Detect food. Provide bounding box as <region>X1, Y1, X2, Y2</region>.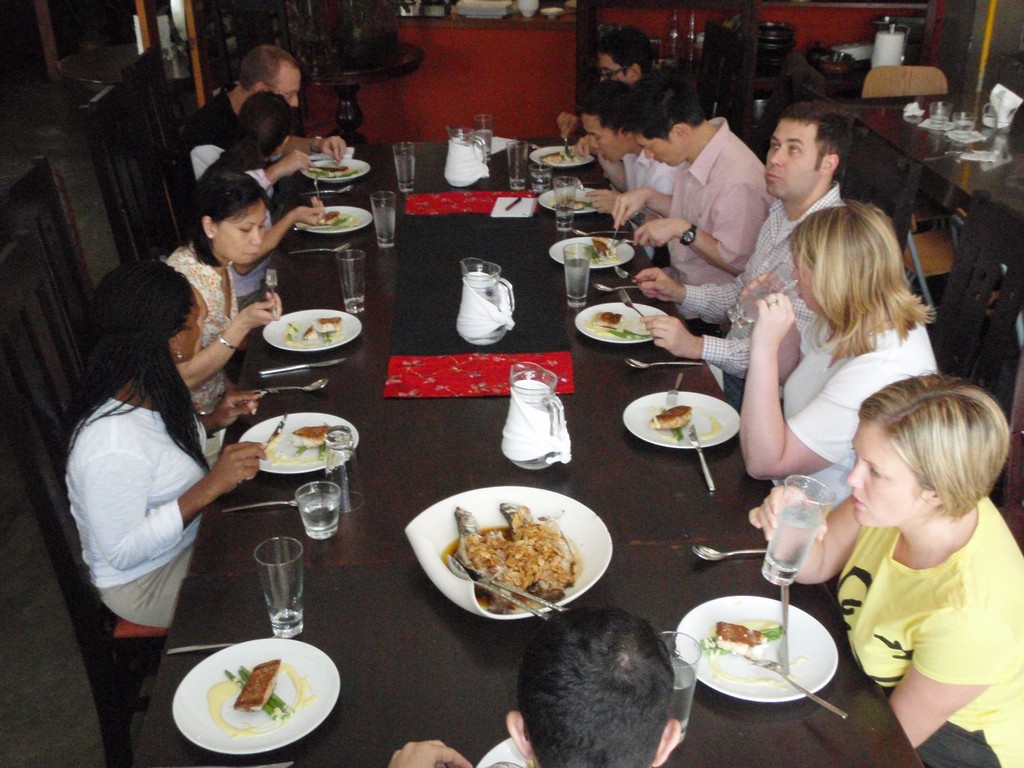
<region>715, 620, 767, 661</region>.
